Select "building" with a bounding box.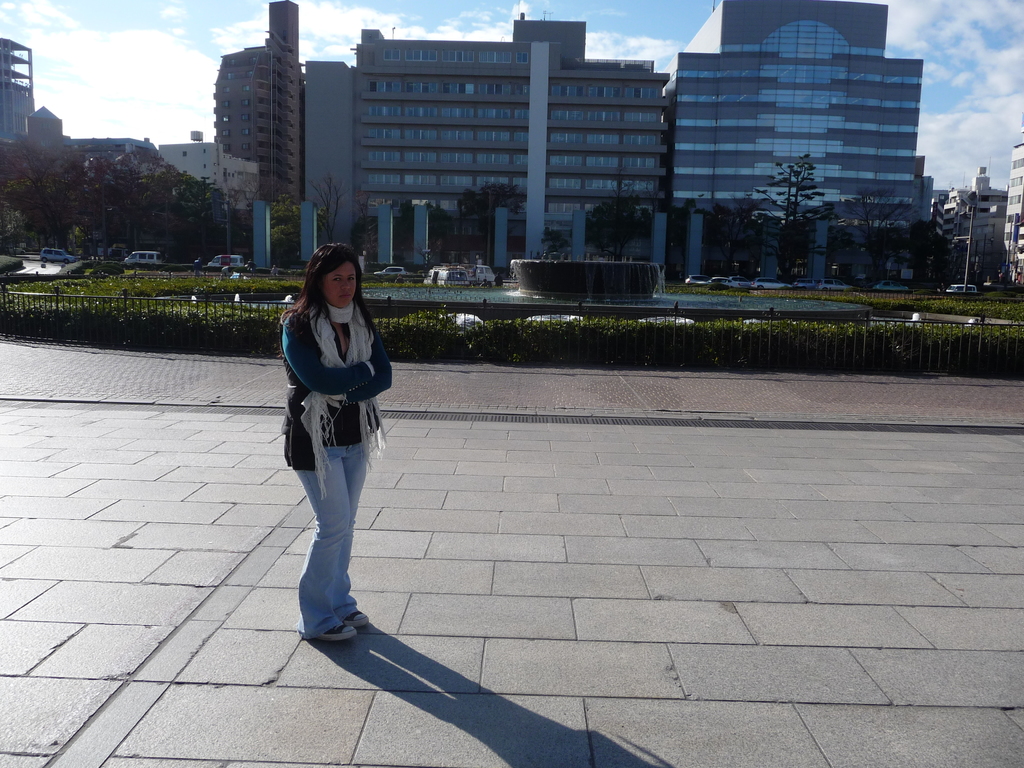
(left=211, top=0, right=306, bottom=208).
